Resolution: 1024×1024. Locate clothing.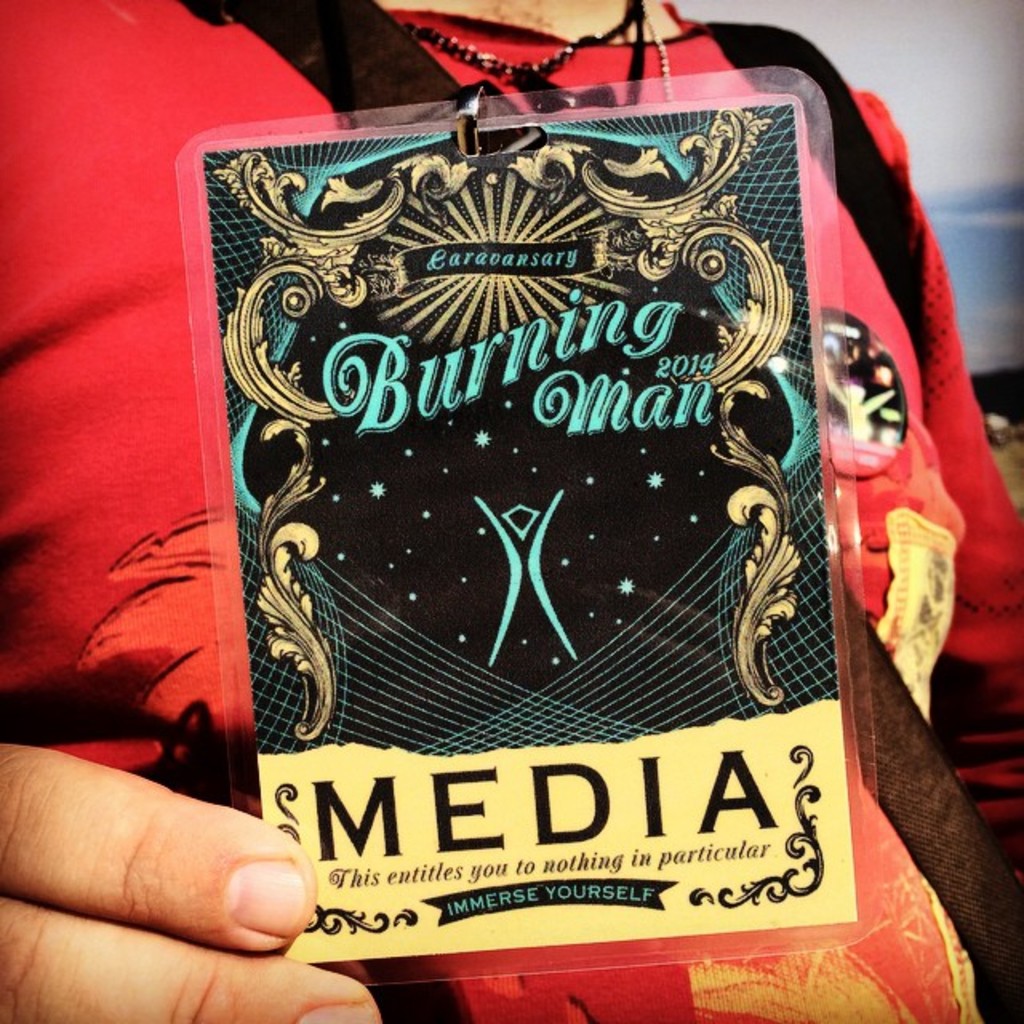
{"left": 0, "top": 0, "right": 1018, "bottom": 1022}.
